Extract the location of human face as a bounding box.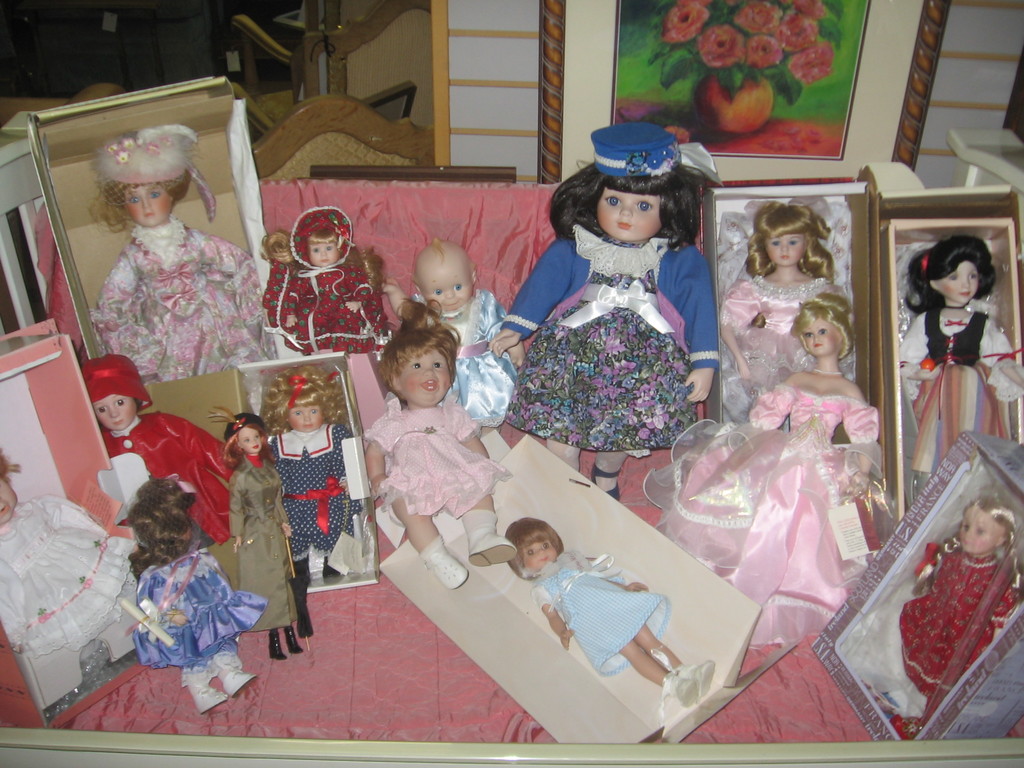
box(964, 513, 1001, 557).
